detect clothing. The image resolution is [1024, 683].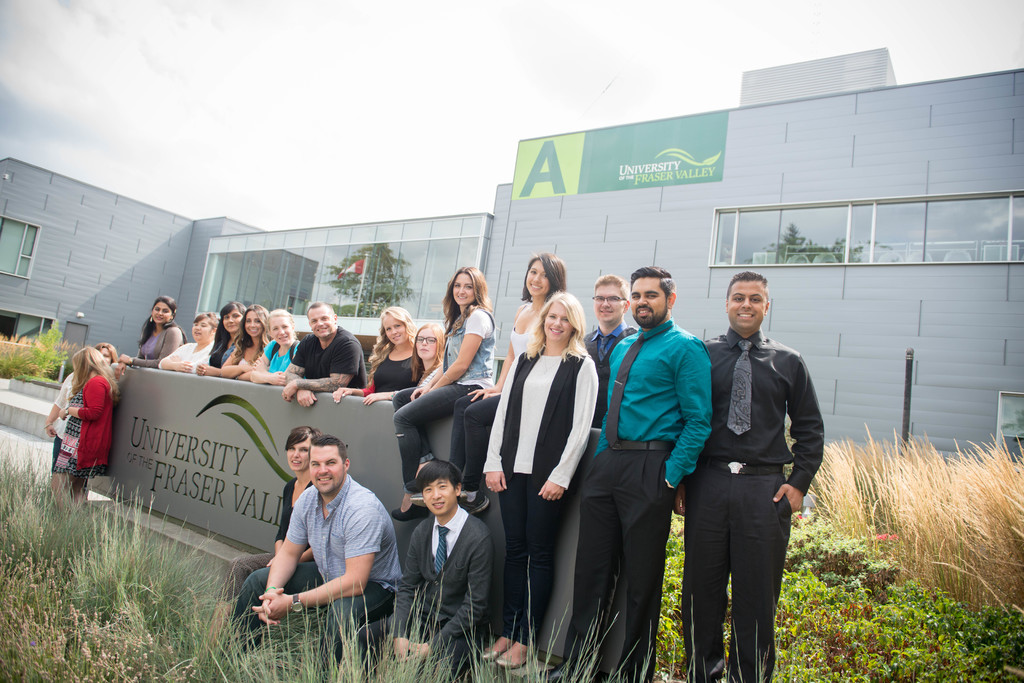
bbox(687, 280, 820, 661).
